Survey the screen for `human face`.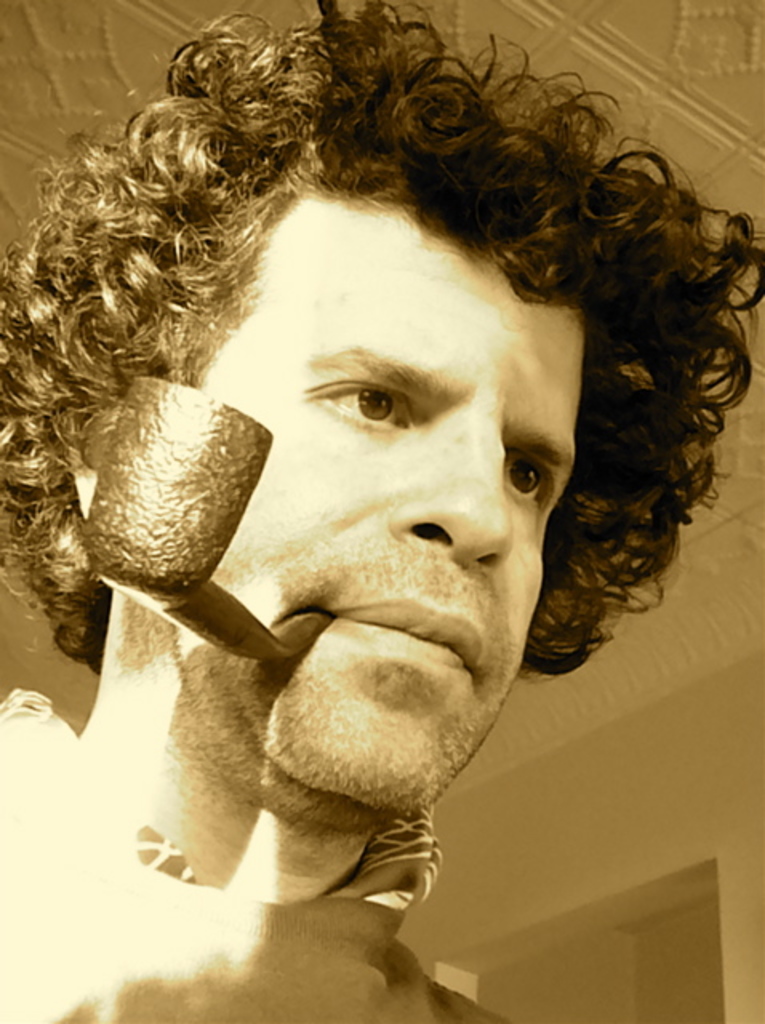
Survey found: <region>211, 205, 586, 813</region>.
